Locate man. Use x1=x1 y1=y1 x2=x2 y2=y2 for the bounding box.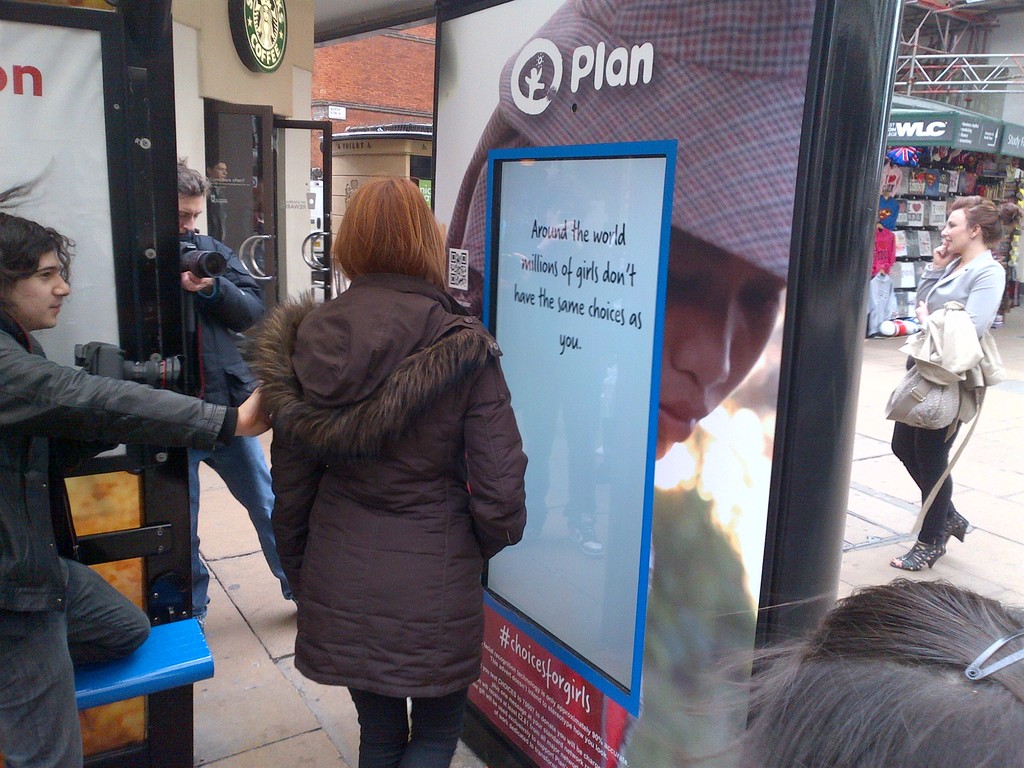
x1=0 y1=161 x2=275 y2=767.
